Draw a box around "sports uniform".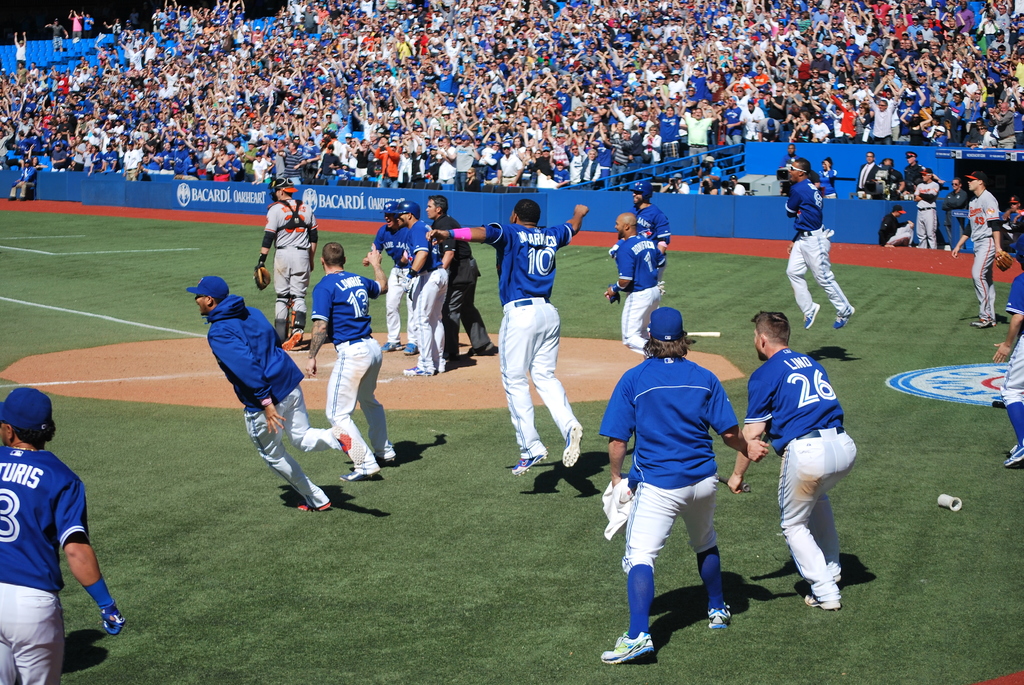
[left=607, top=182, right=668, bottom=280].
